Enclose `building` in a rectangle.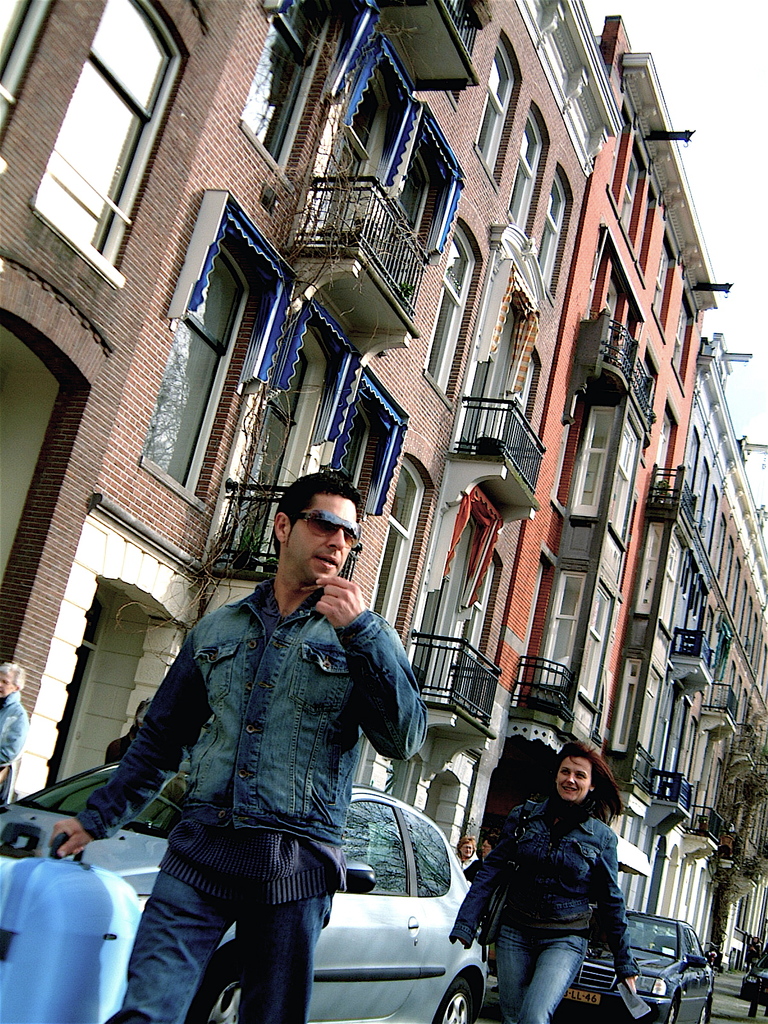
left=0, top=0, right=767, bottom=1023.
